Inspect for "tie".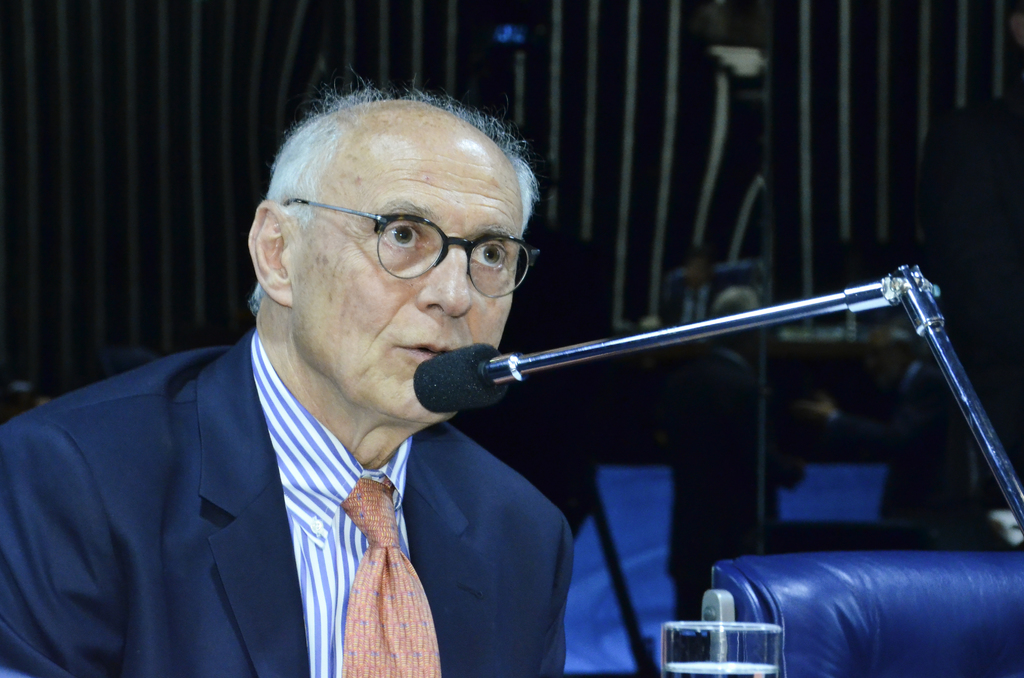
Inspection: 342:474:444:677.
